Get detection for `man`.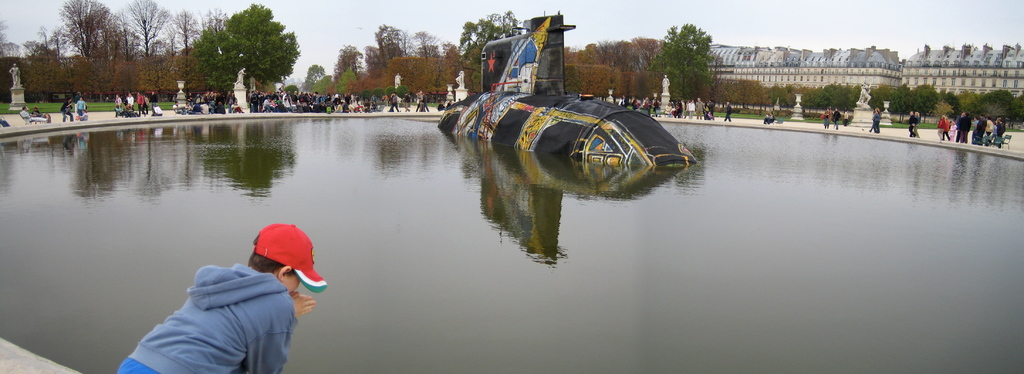
Detection: 833/108/840/129.
